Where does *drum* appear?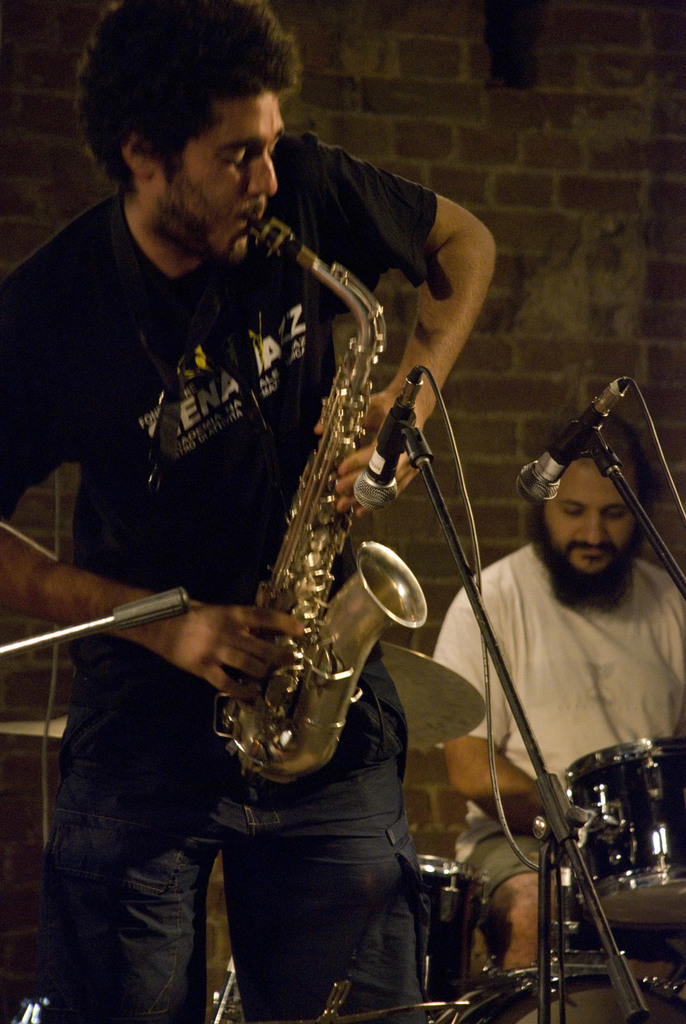
Appears at l=565, t=742, r=685, b=927.
